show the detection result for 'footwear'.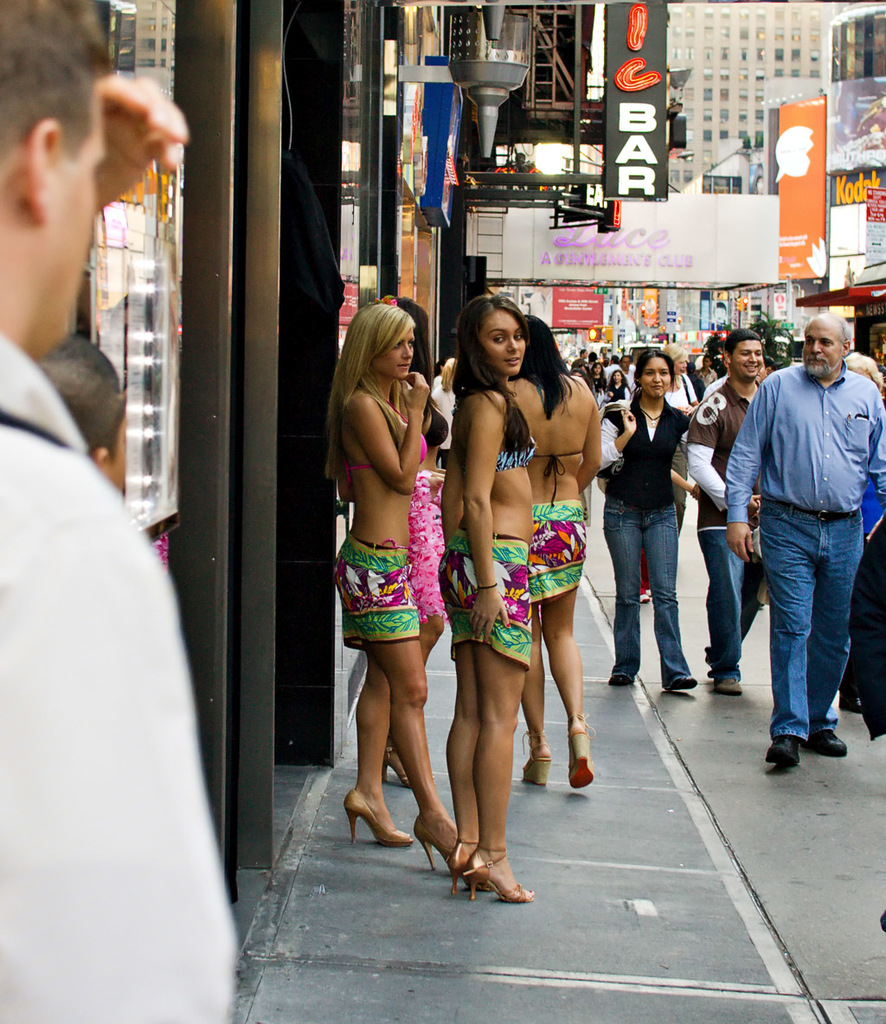
607:673:634:687.
